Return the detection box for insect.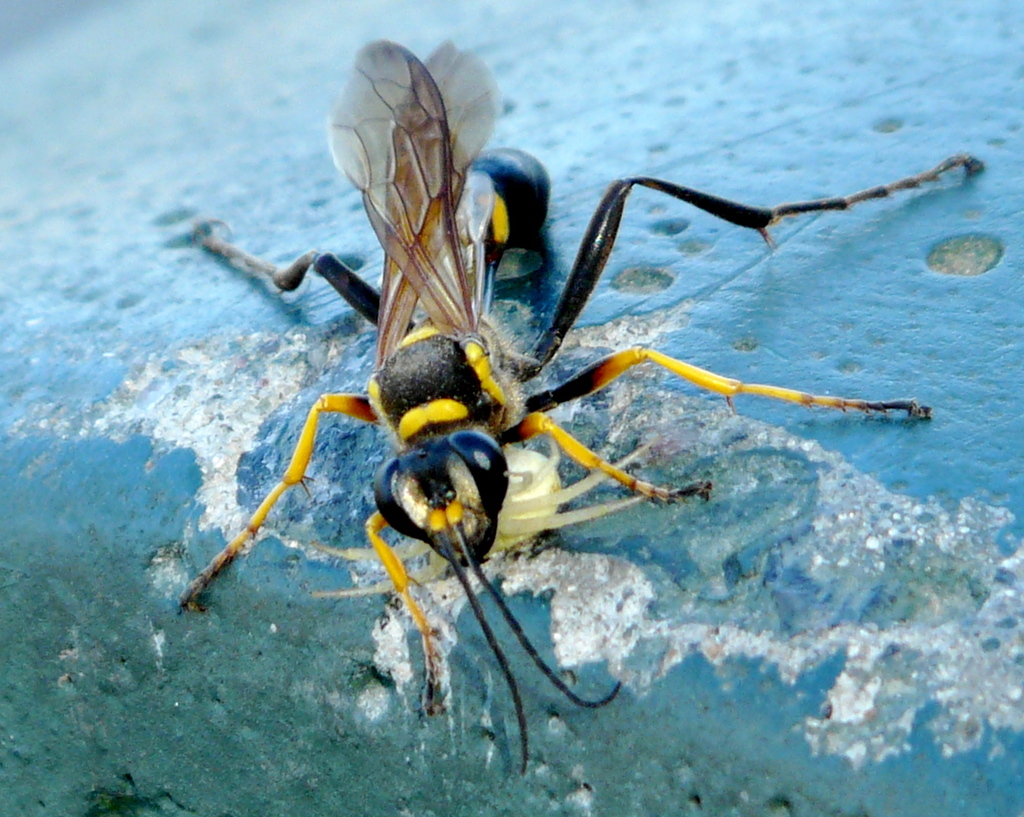
<region>165, 39, 989, 774</region>.
